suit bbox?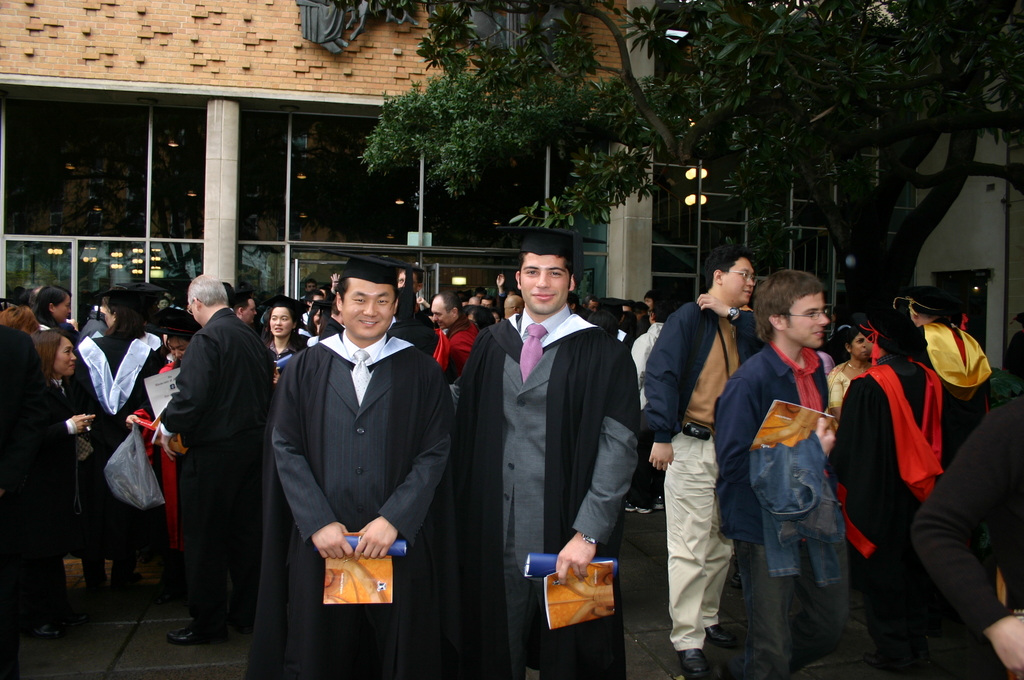
x1=0, y1=323, x2=73, y2=620
